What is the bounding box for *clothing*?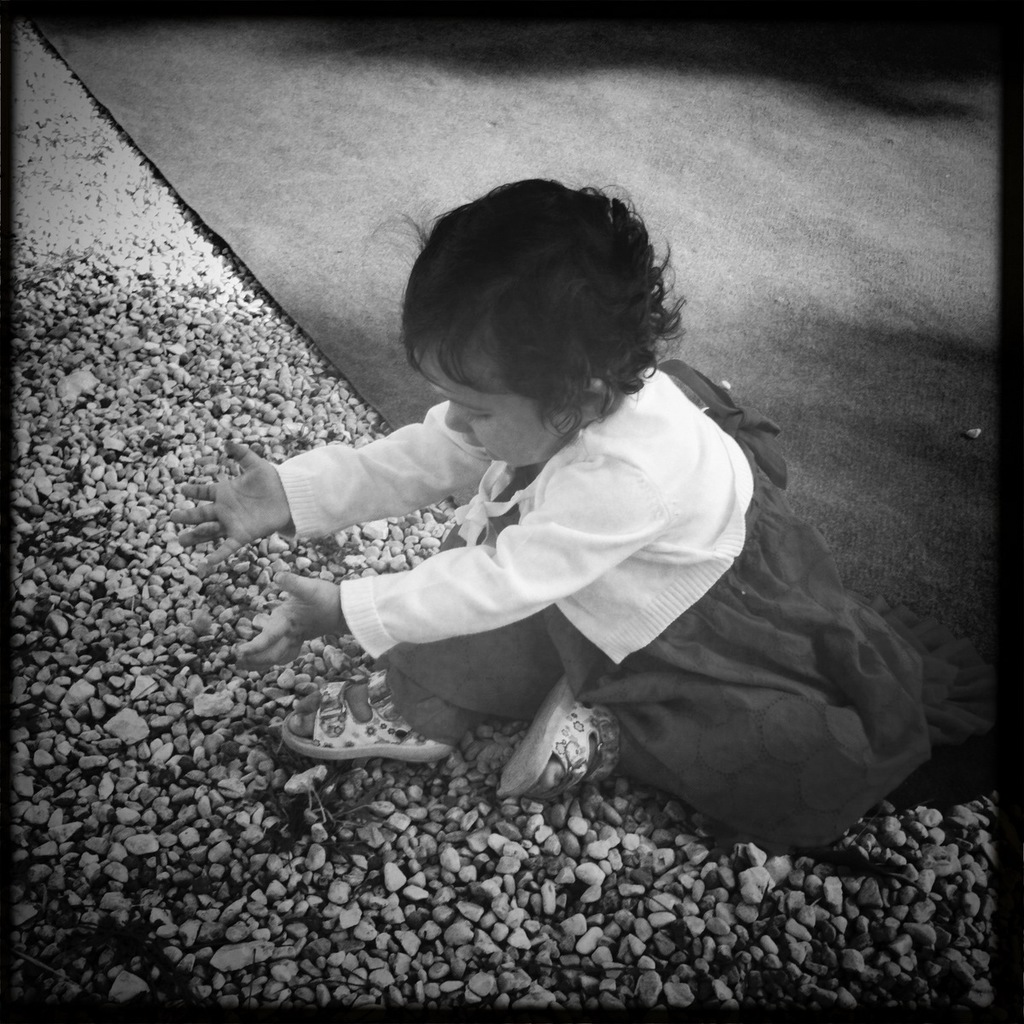
{"left": 198, "top": 336, "right": 817, "bottom": 771}.
